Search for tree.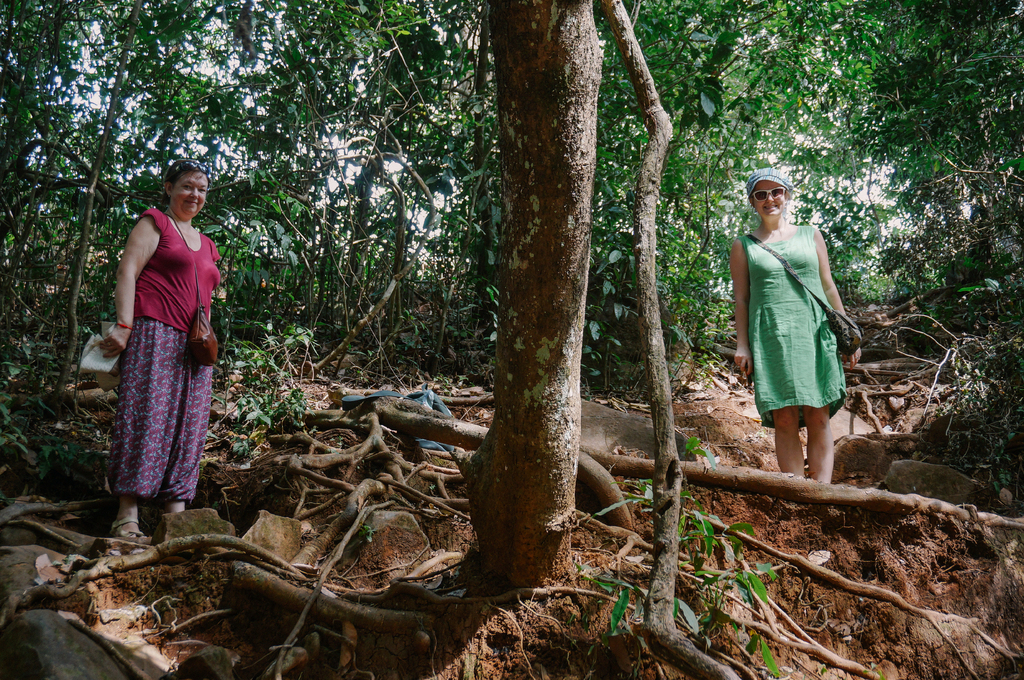
Found at x1=1, y1=0, x2=1023, y2=678.
